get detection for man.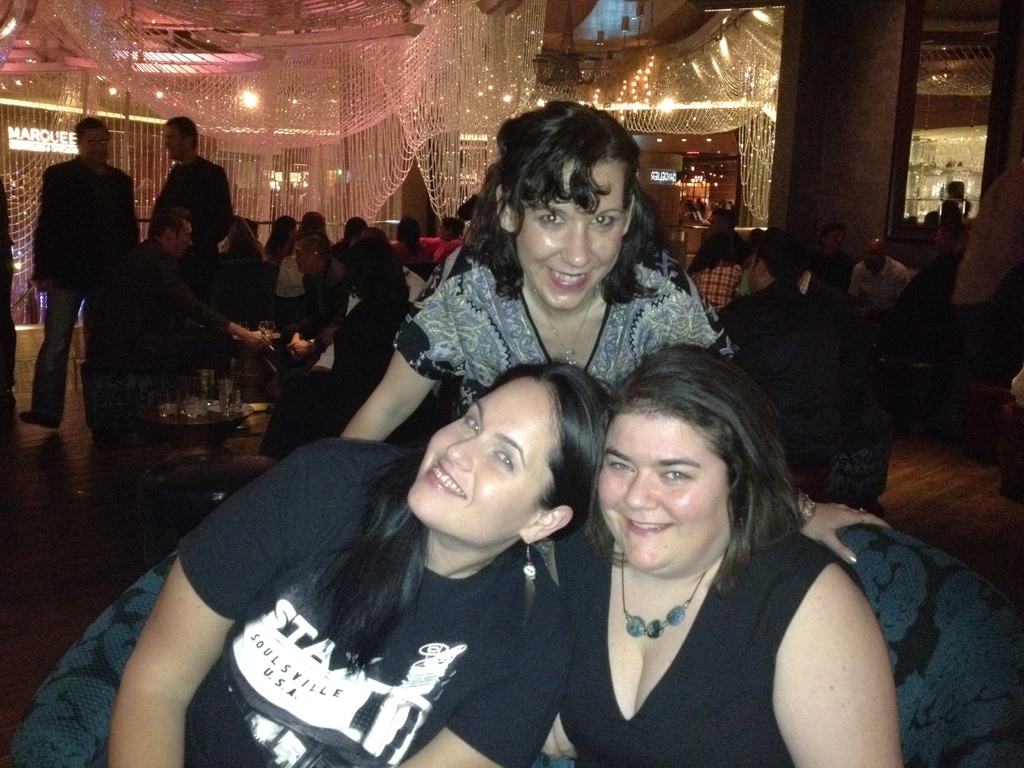
Detection: bbox(806, 223, 851, 291).
